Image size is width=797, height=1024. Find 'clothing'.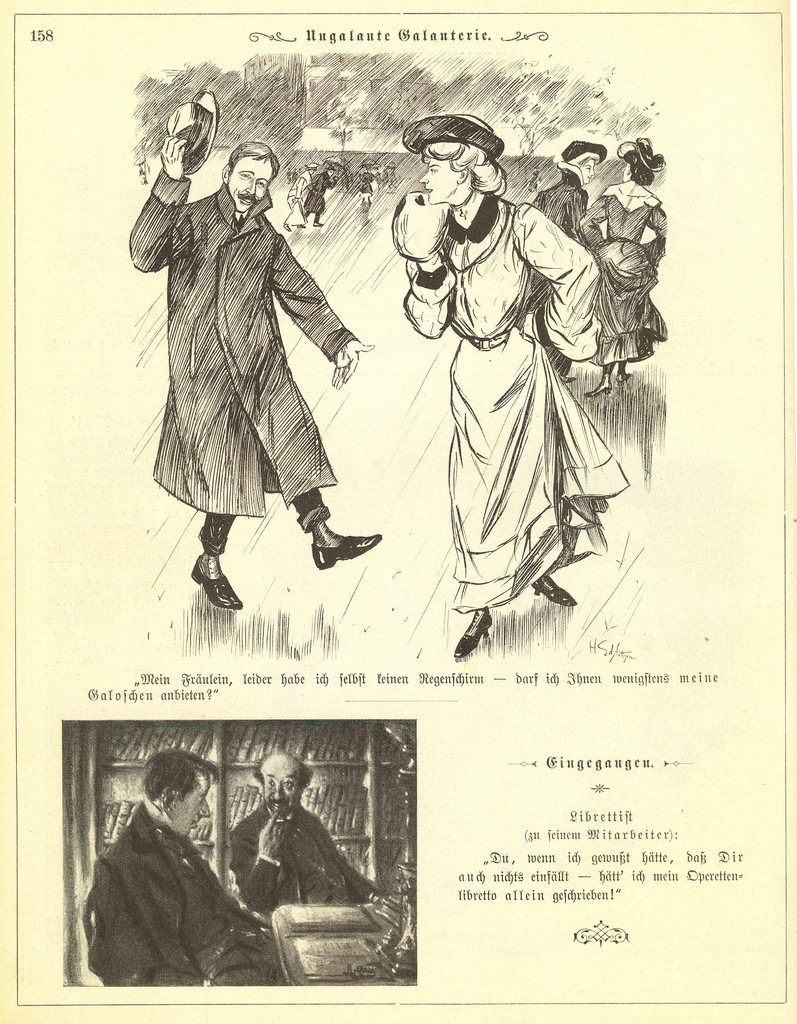
<region>88, 808, 292, 996</region>.
